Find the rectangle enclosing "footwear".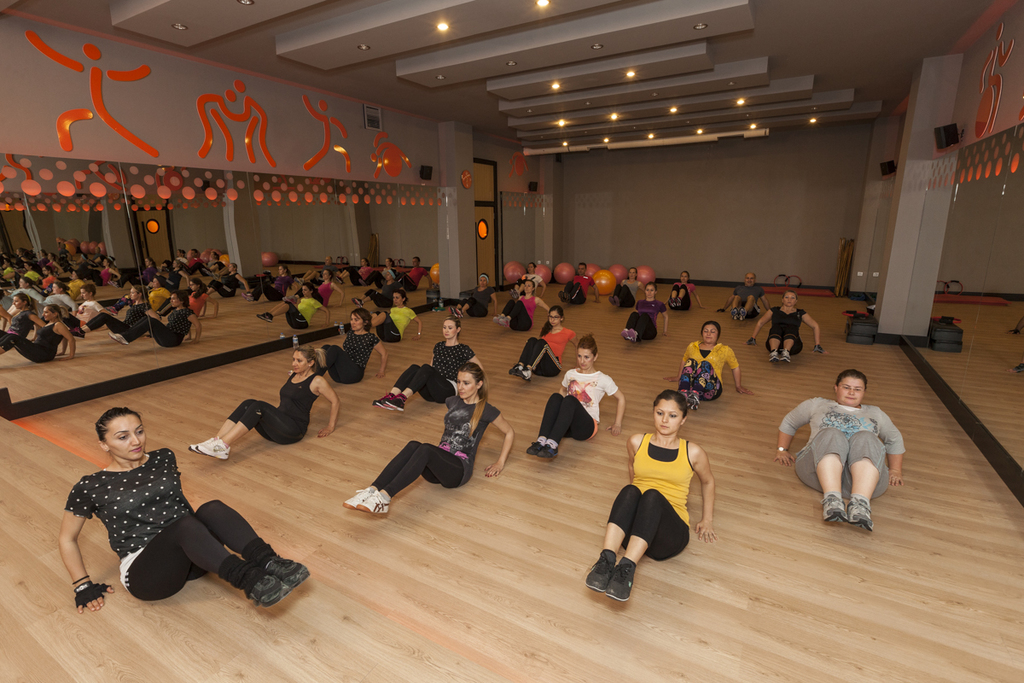
736 306 746 323.
